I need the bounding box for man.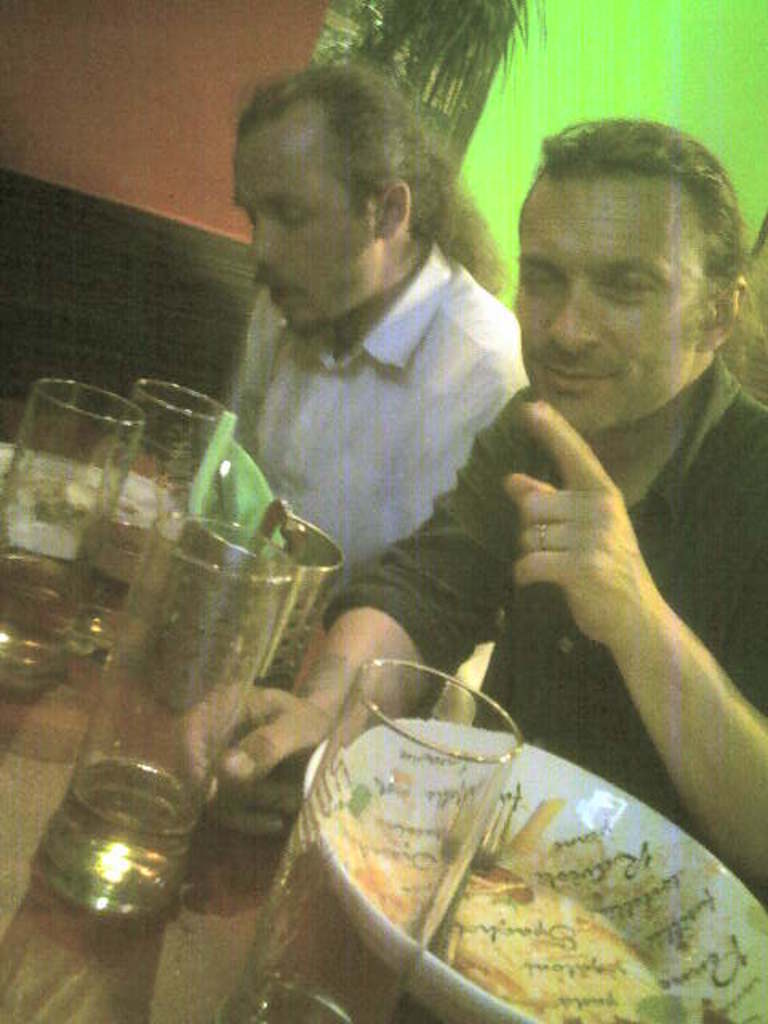
Here it is: (157, 115, 766, 898).
